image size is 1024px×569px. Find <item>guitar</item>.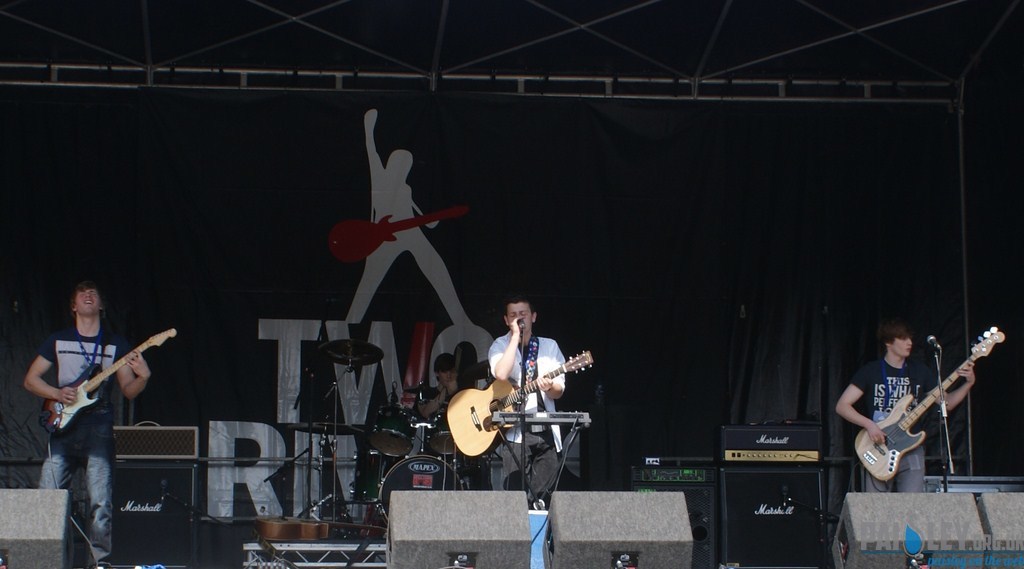
bbox(854, 316, 999, 472).
